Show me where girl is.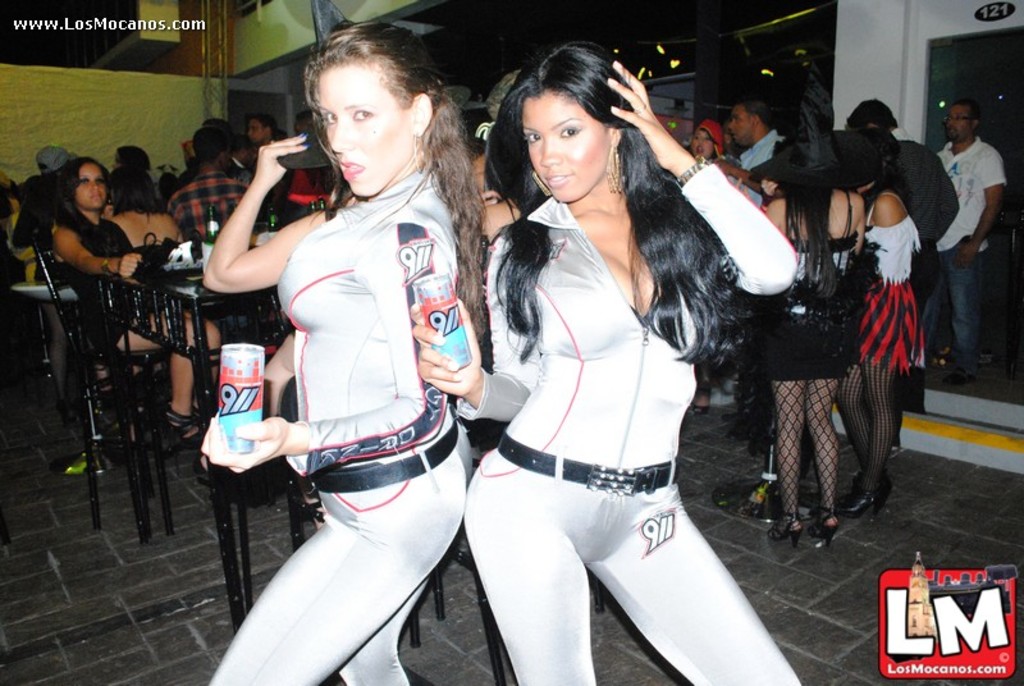
girl is at bbox=[763, 122, 867, 557].
